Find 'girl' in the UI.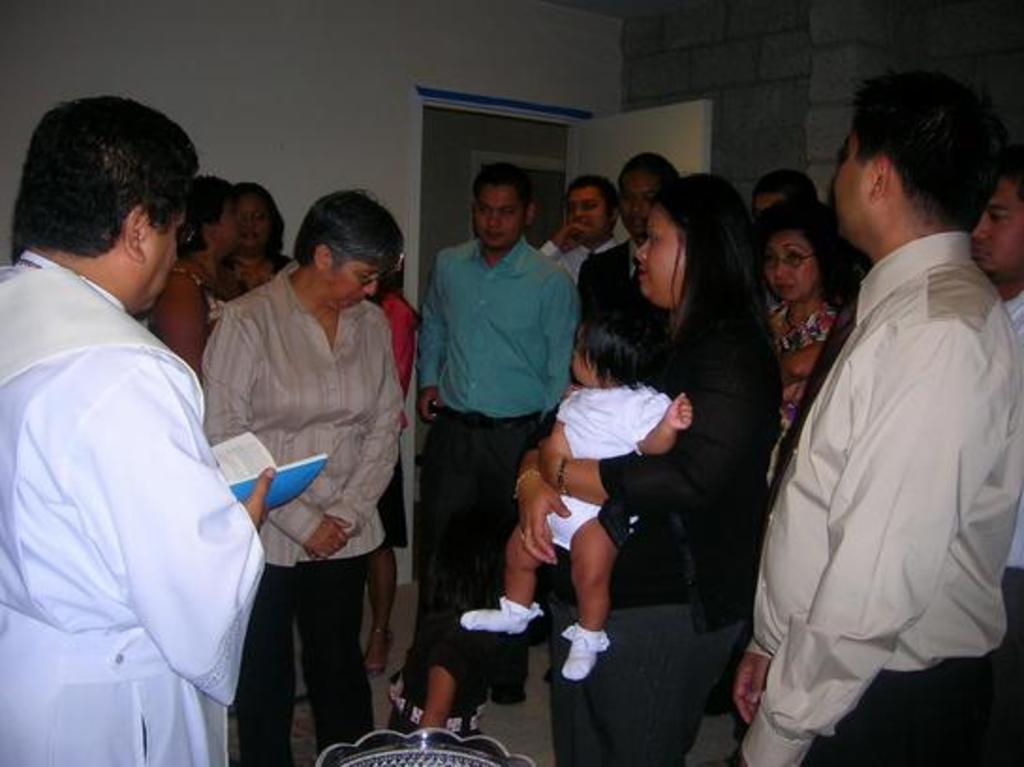
UI element at {"left": 458, "top": 306, "right": 693, "bottom": 681}.
